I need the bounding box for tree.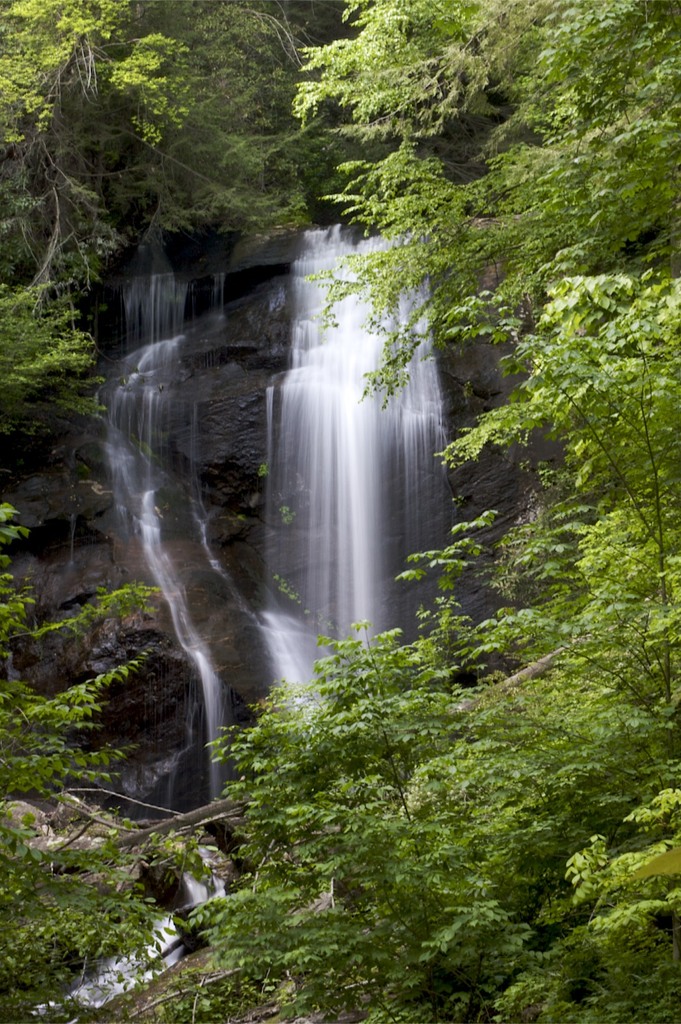
Here it is: [371, 500, 526, 803].
